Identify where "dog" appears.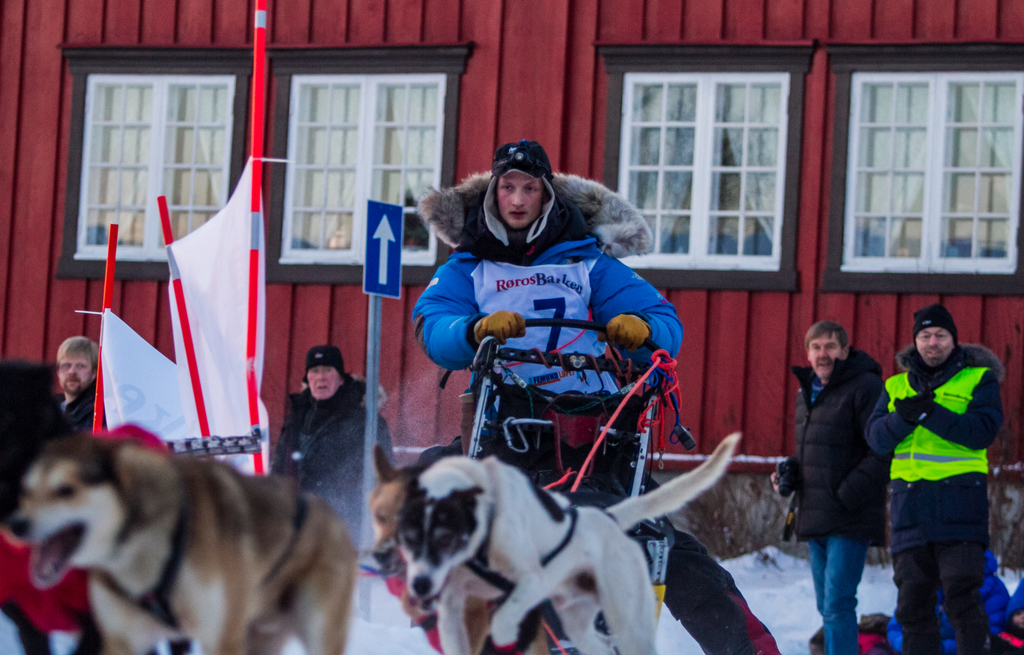
Appears at [x1=389, y1=433, x2=742, y2=654].
